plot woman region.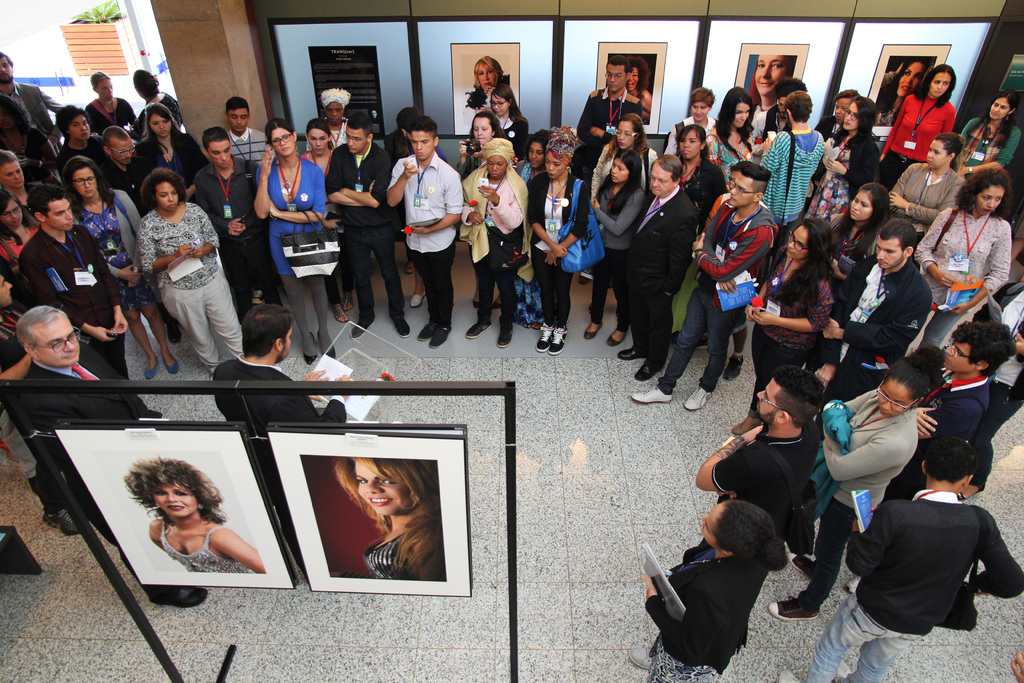
Plotted at 56/107/105/187.
